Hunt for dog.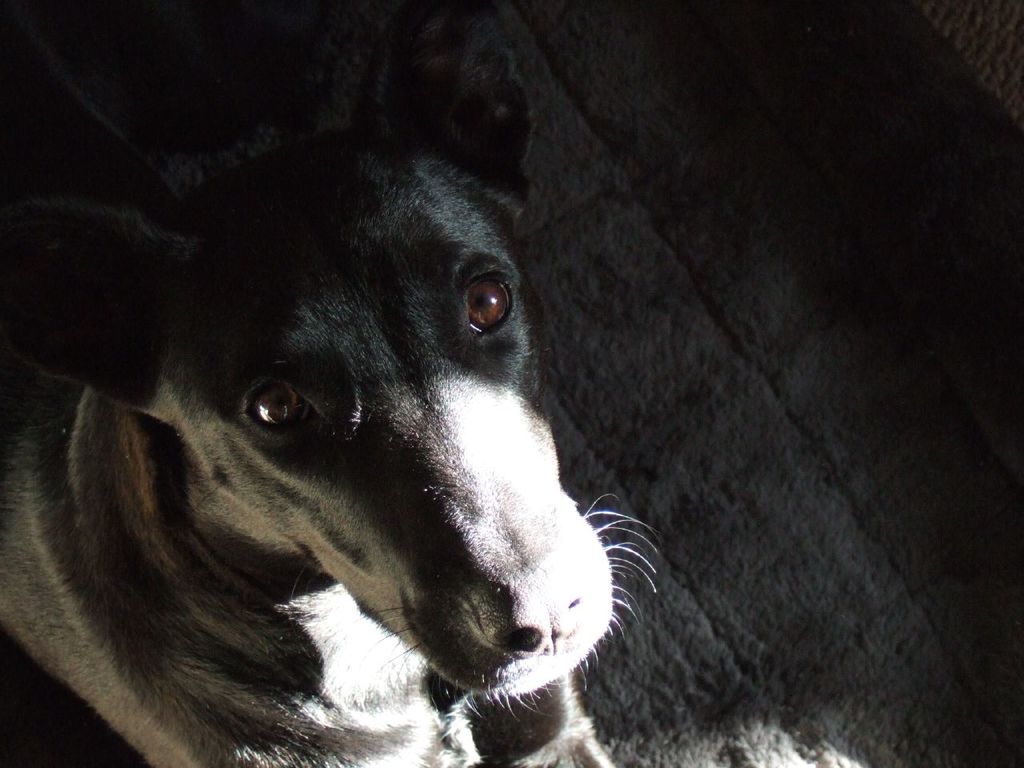
Hunted down at 0,2,662,767.
